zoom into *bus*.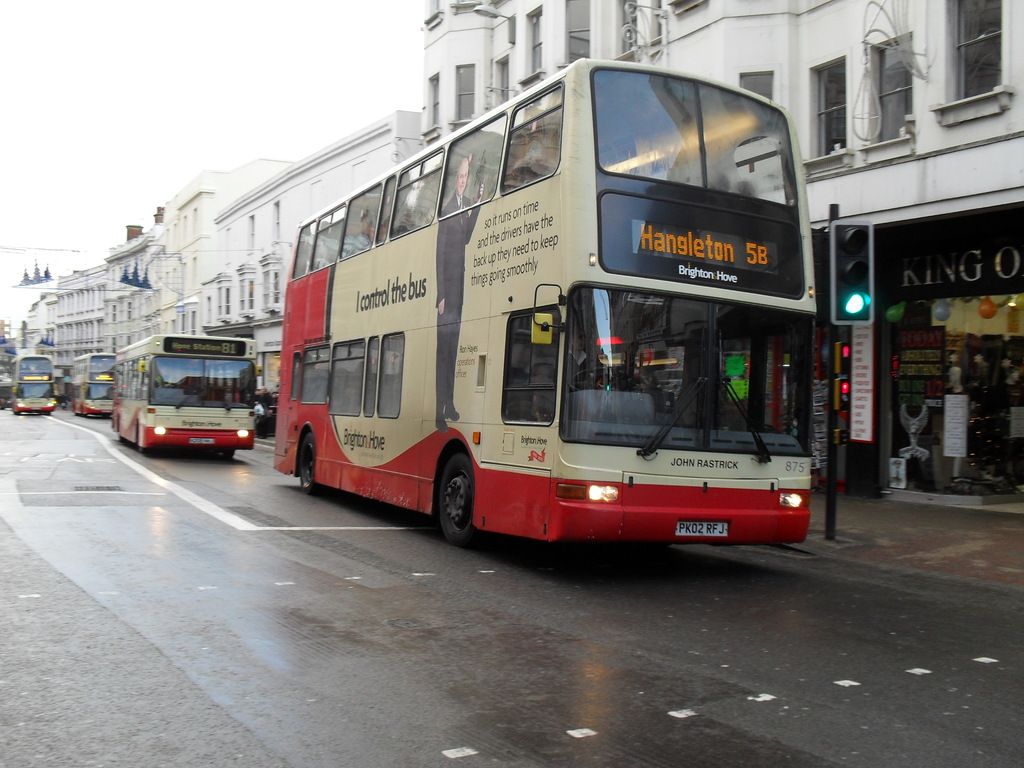
Zoom target: [275, 49, 819, 557].
